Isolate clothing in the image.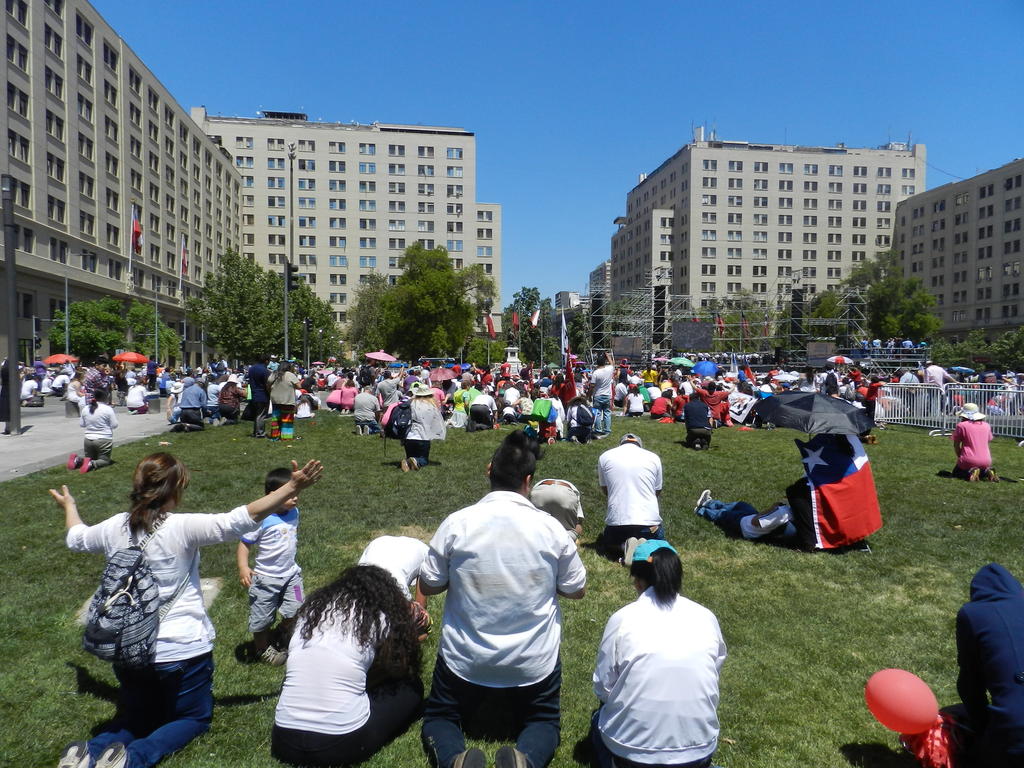
Isolated region: Rect(124, 381, 148, 413).
